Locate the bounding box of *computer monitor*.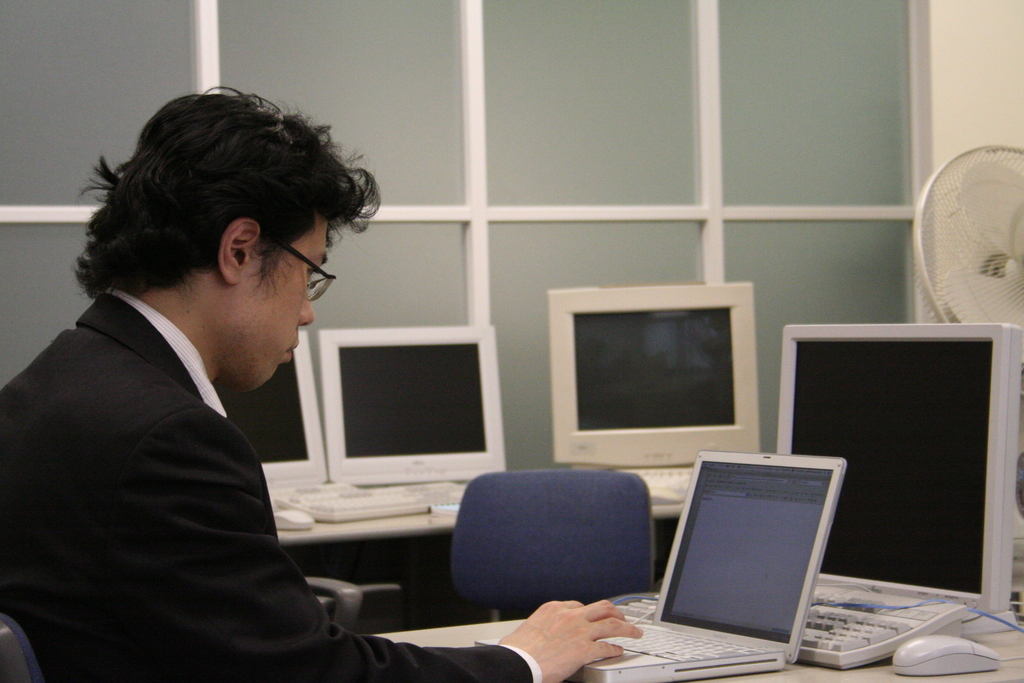
Bounding box: <region>324, 304, 502, 482</region>.
